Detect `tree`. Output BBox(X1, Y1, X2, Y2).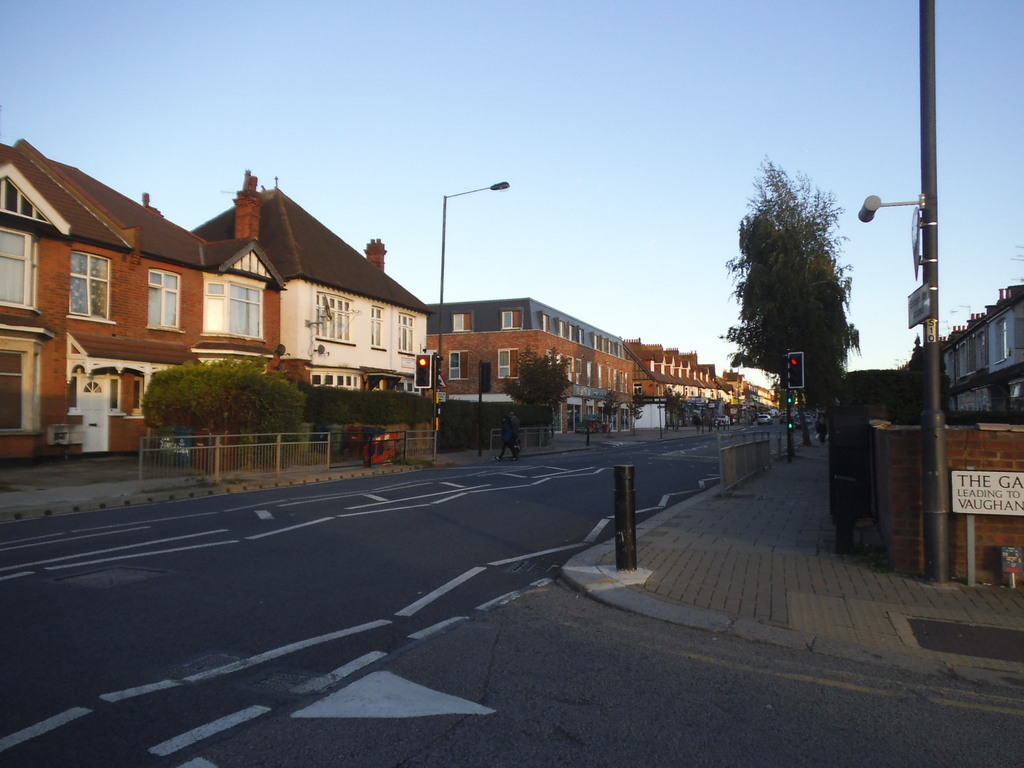
BBox(666, 382, 682, 426).
